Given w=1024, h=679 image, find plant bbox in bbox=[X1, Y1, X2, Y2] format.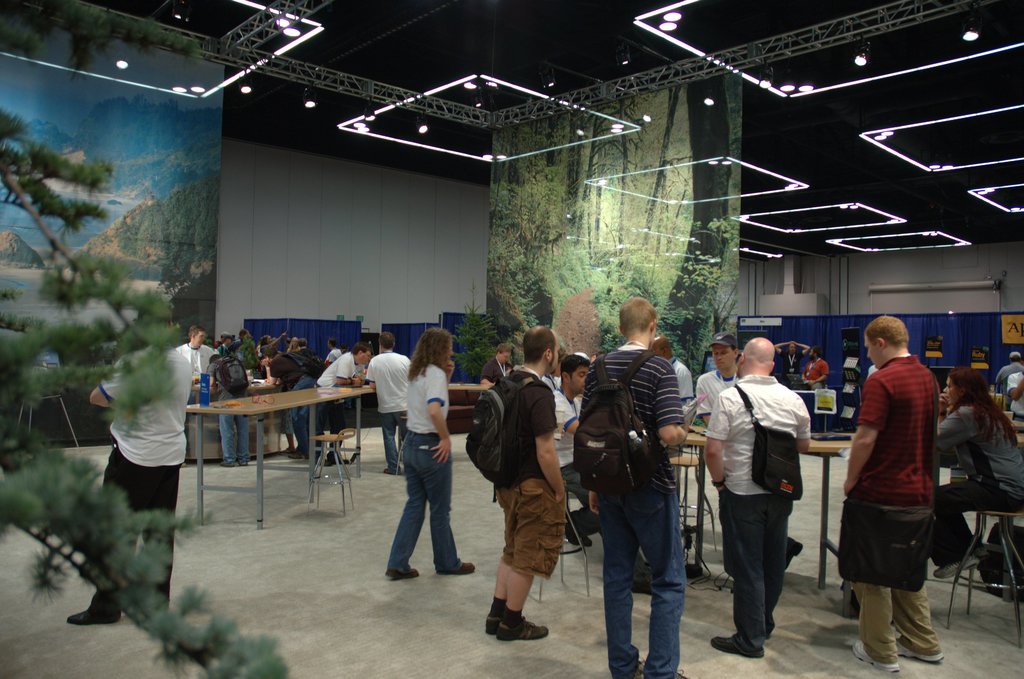
bbox=[450, 279, 500, 380].
